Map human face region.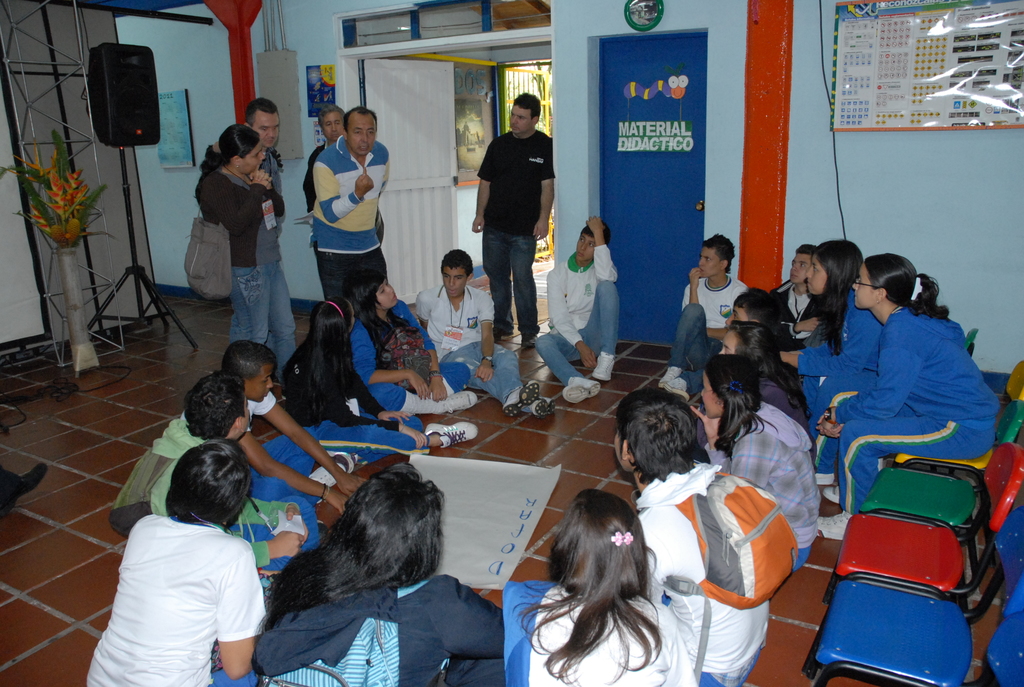
Mapped to Rect(720, 334, 737, 354).
